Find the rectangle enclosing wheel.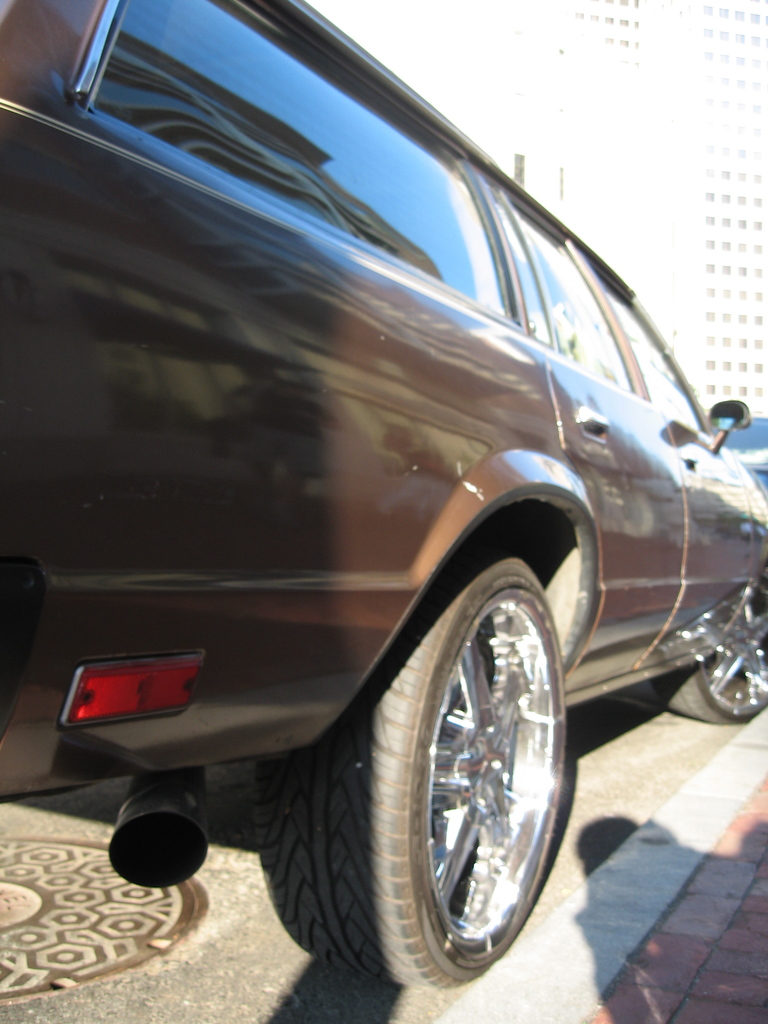
(651, 554, 767, 740).
